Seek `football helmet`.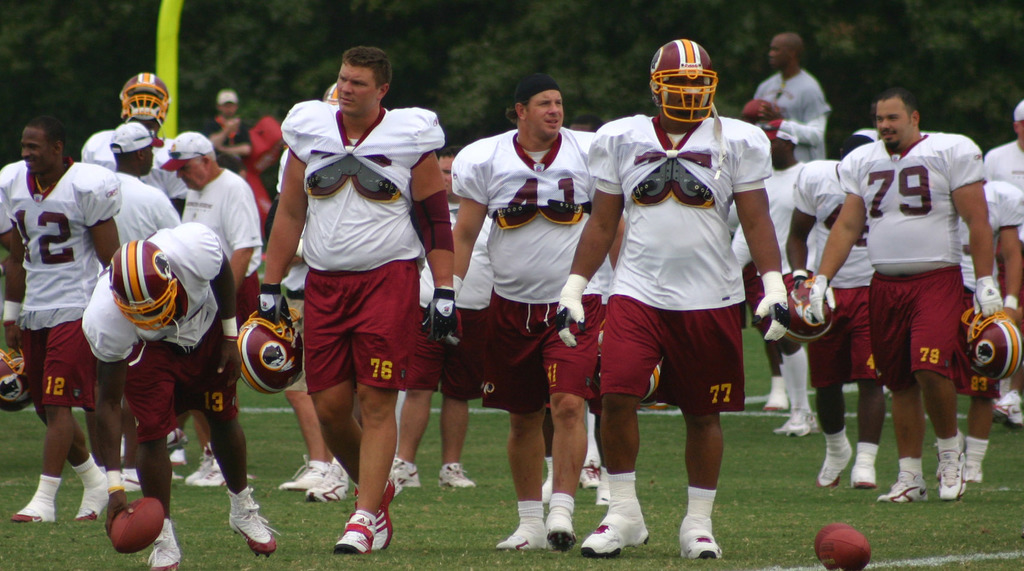
select_region(321, 83, 342, 108).
